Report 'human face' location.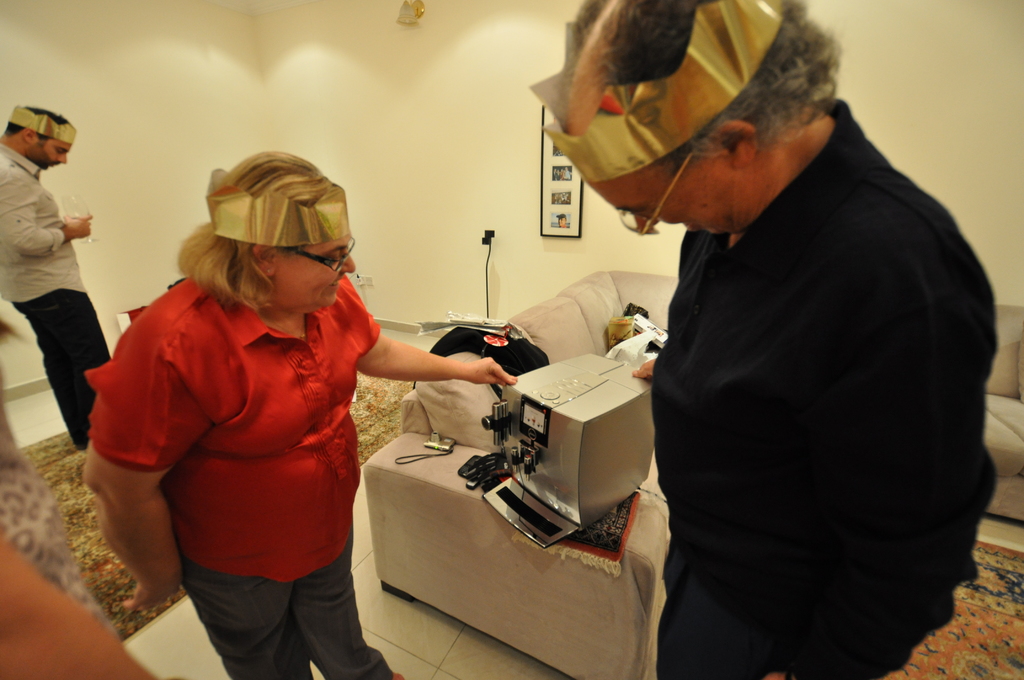
Report: {"x1": 588, "y1": 161, "x2": 745, "y2": 229}.
